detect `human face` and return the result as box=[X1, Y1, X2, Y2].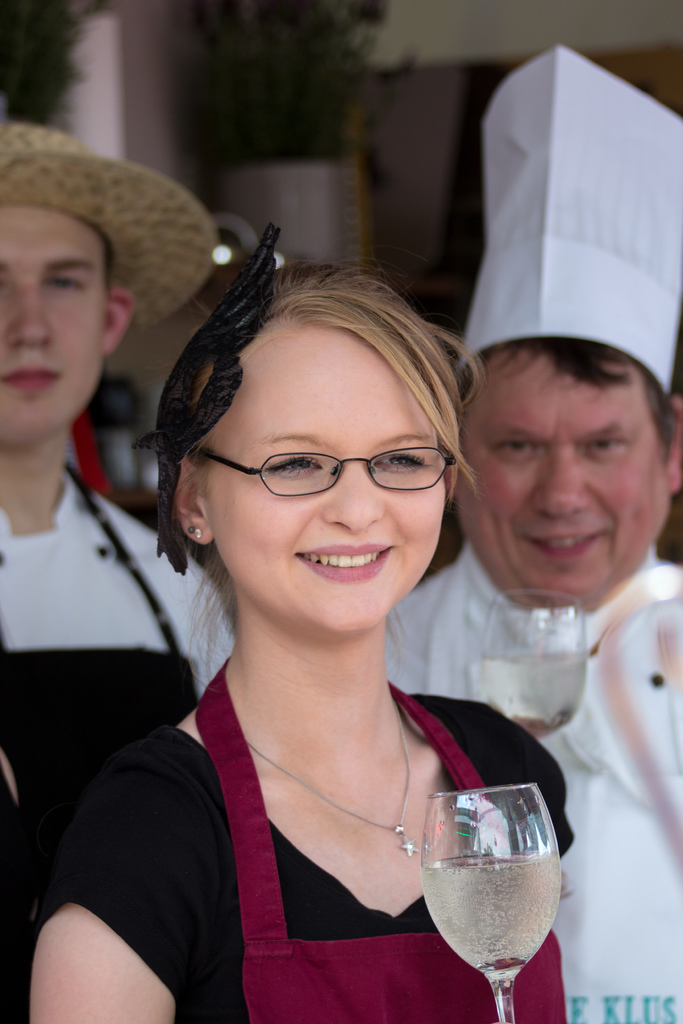
box=[0, 204, 110, 444].
